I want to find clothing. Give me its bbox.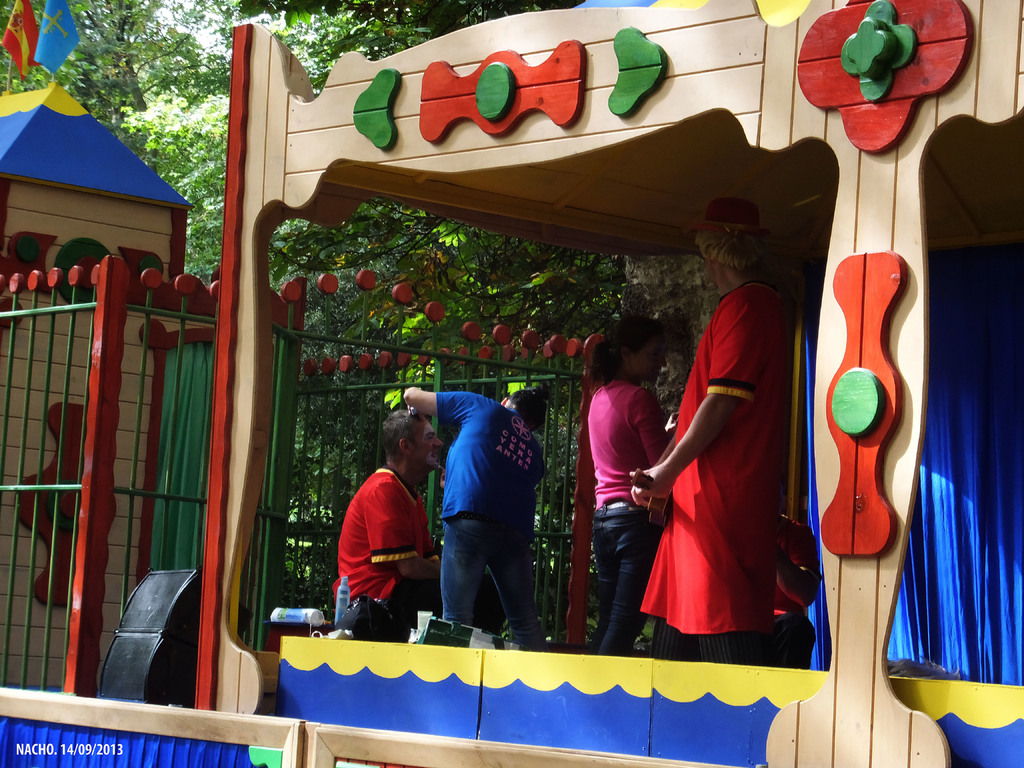
region(583, 369, 672, 653).
